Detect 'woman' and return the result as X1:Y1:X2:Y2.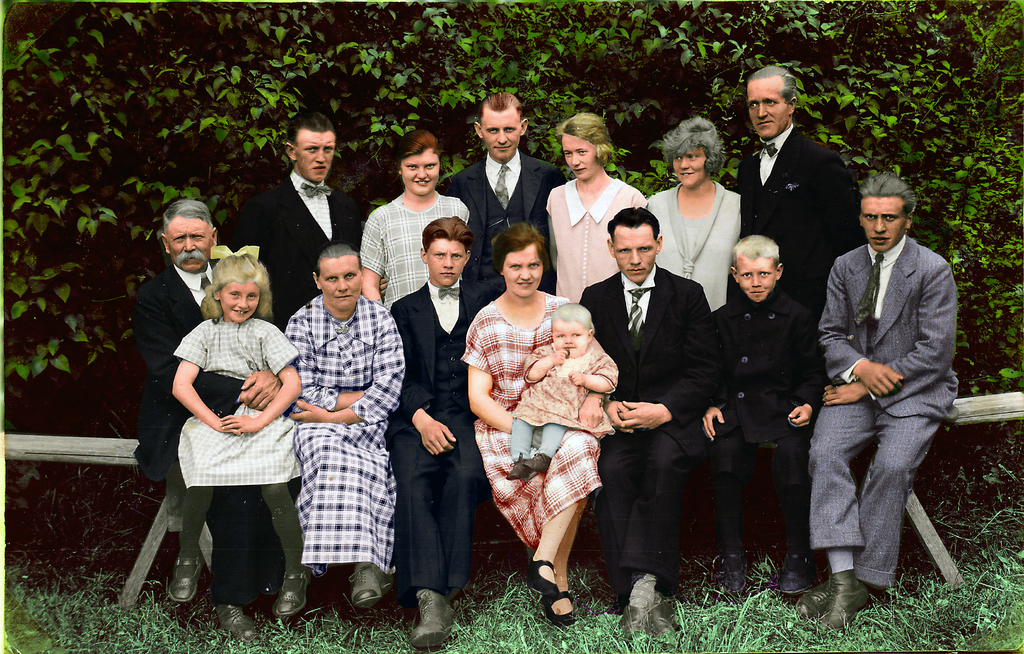
360:131:471:321.
